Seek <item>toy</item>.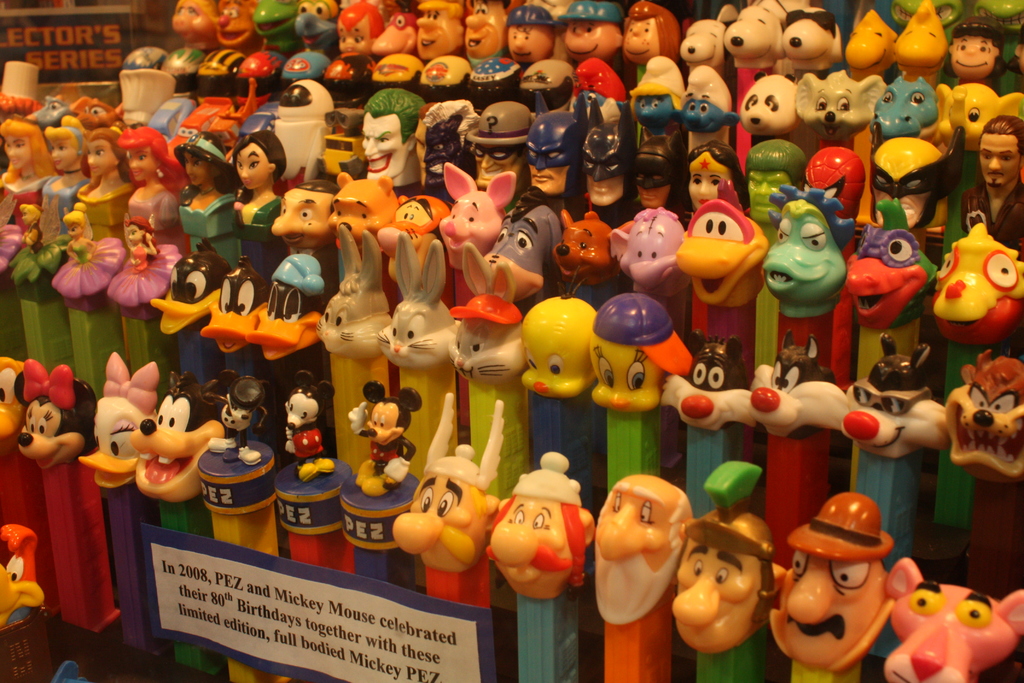
[250, 250, 319, 360].
